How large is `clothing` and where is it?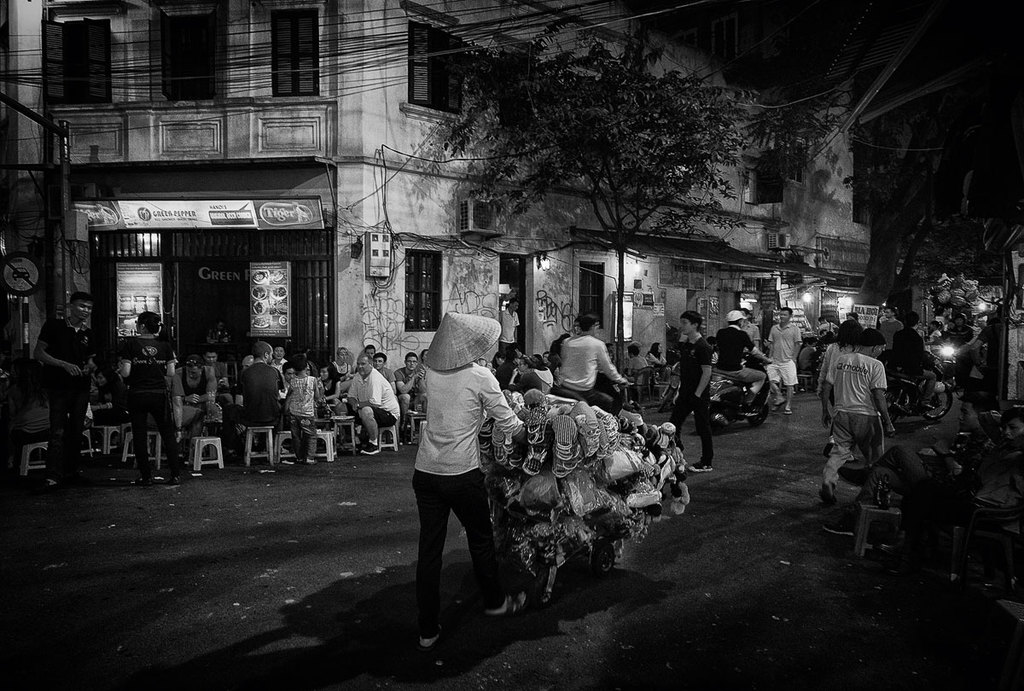
Bounding box: BBox(406, 310, 515, 614).
